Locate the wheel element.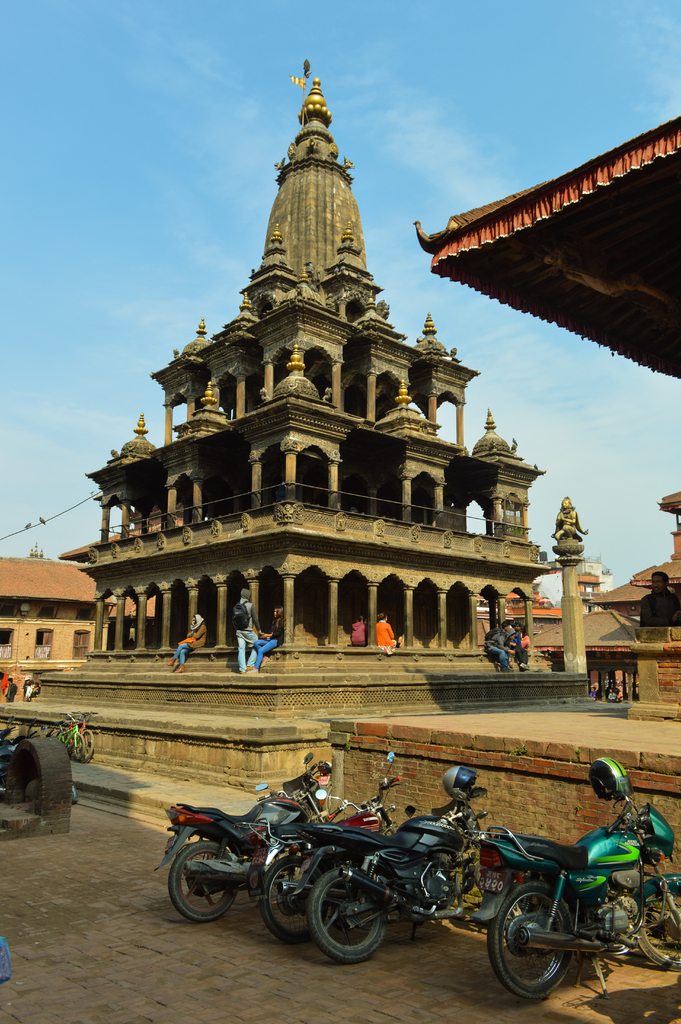
Element bbox: {"left": 487, "top": 878, "right": 573, "bottom": 998}.
